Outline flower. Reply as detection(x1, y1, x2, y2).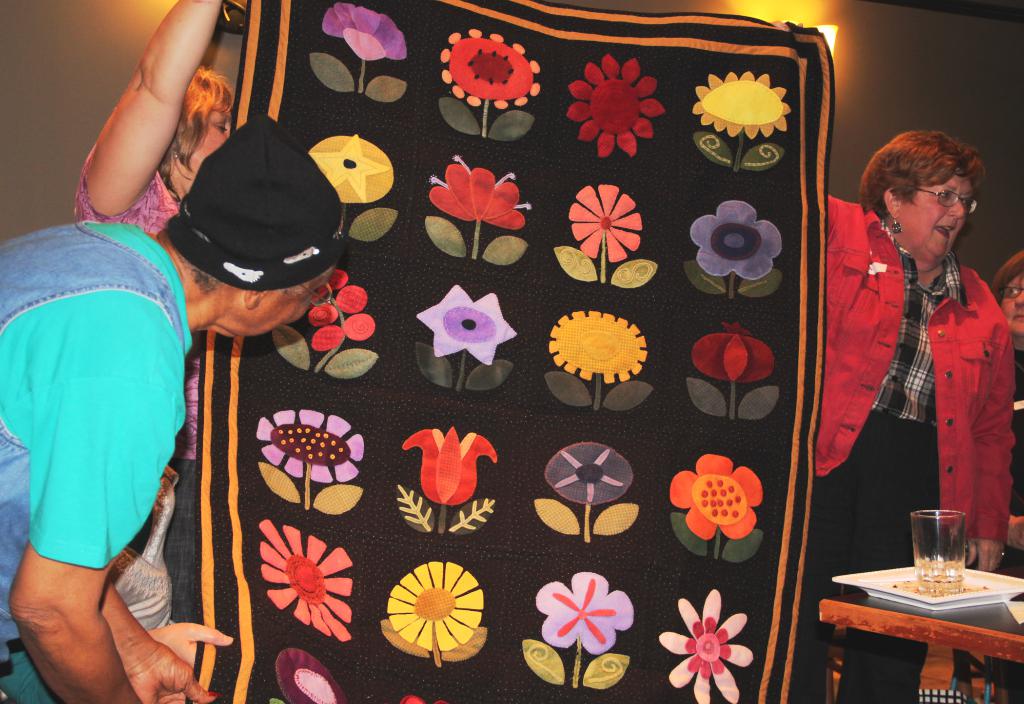
detection(569, 176, 639, 263).
